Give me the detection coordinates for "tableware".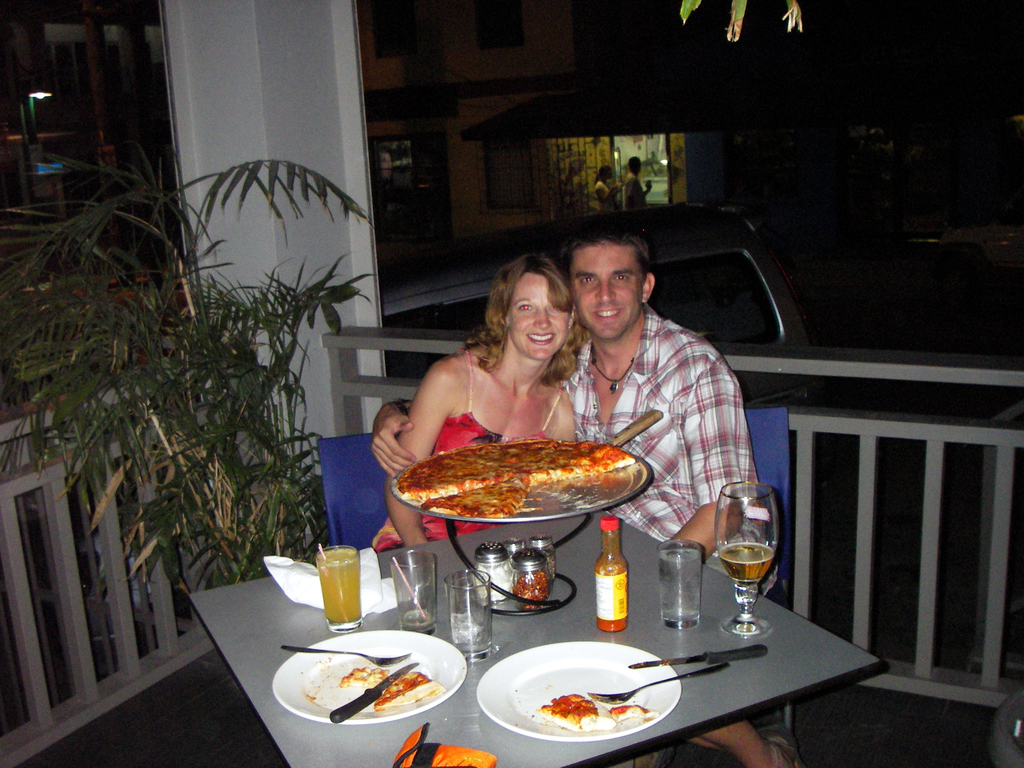
left=624, top=643, right=768, bottom=672.
